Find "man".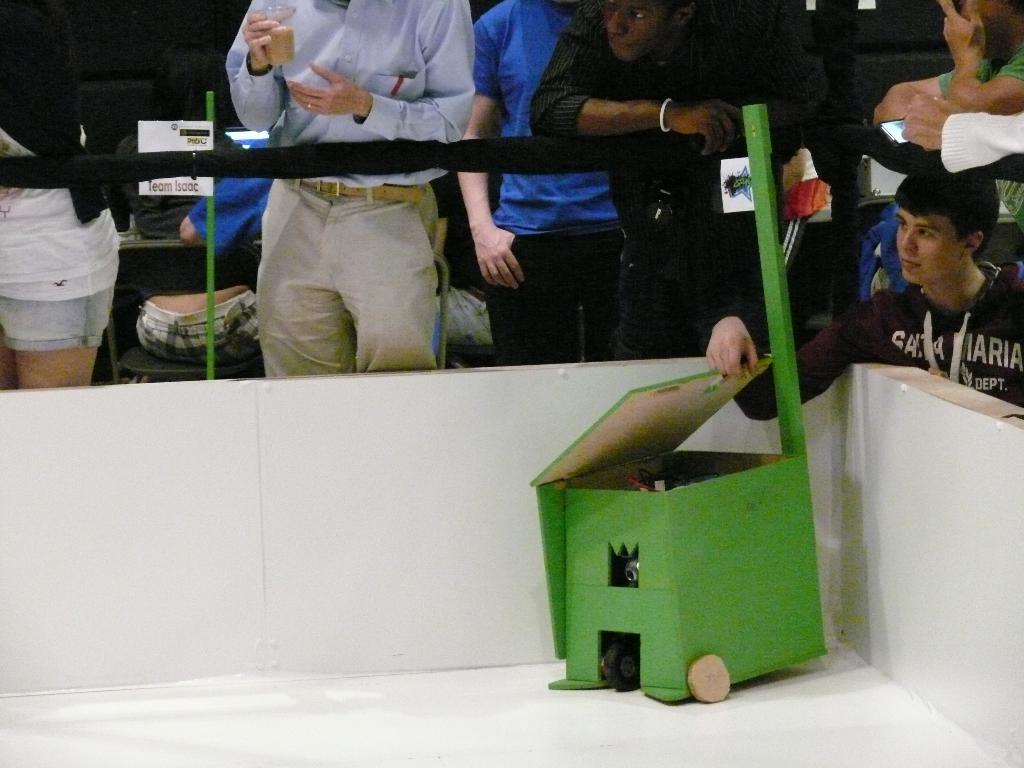
locate(874, 0, 1023, 122).
